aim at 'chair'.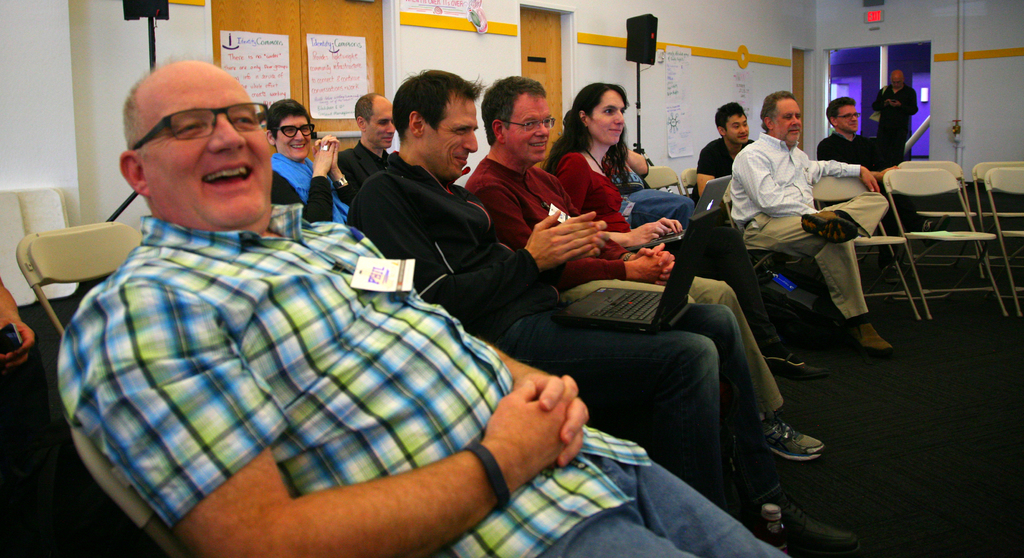
Aimed at [15, 220, 148, 340].
